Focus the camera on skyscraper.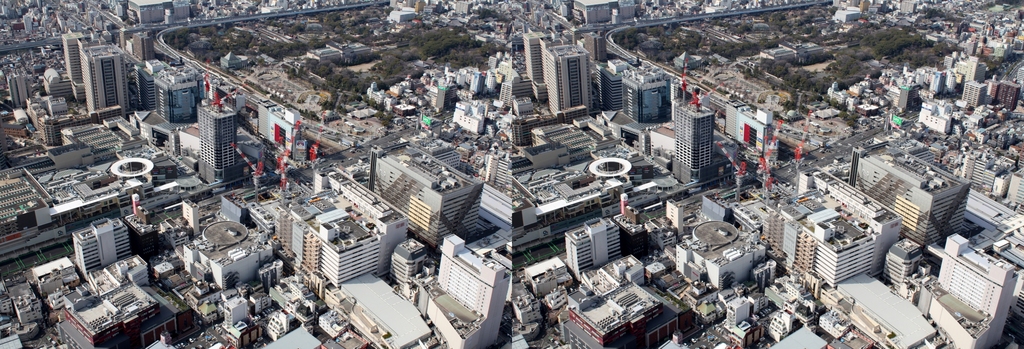
Focus region: bbox=(929, 230, 1023, 348).
